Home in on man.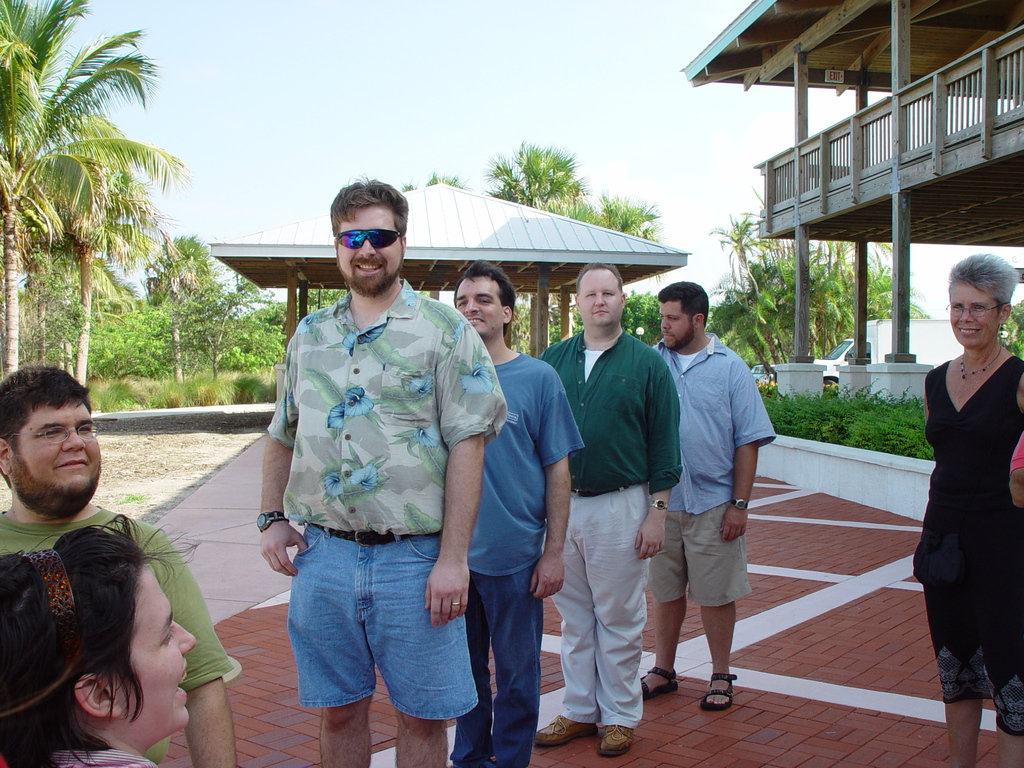
Homed in at locate(452, 257, 582, 767).
